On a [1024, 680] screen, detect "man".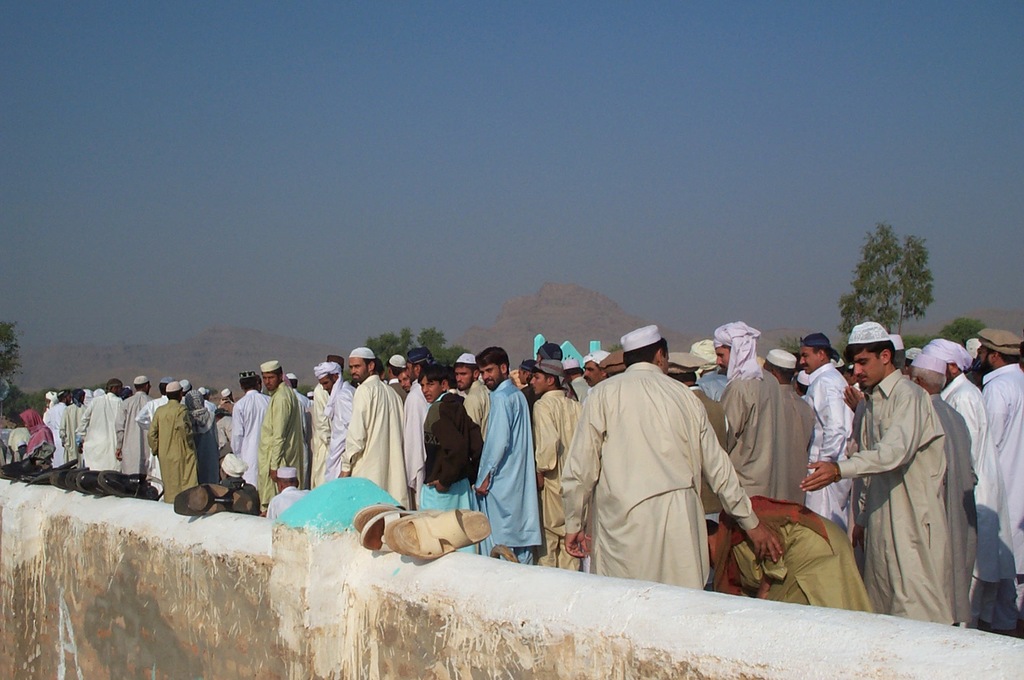
rect(118, 370, 165, 484).
